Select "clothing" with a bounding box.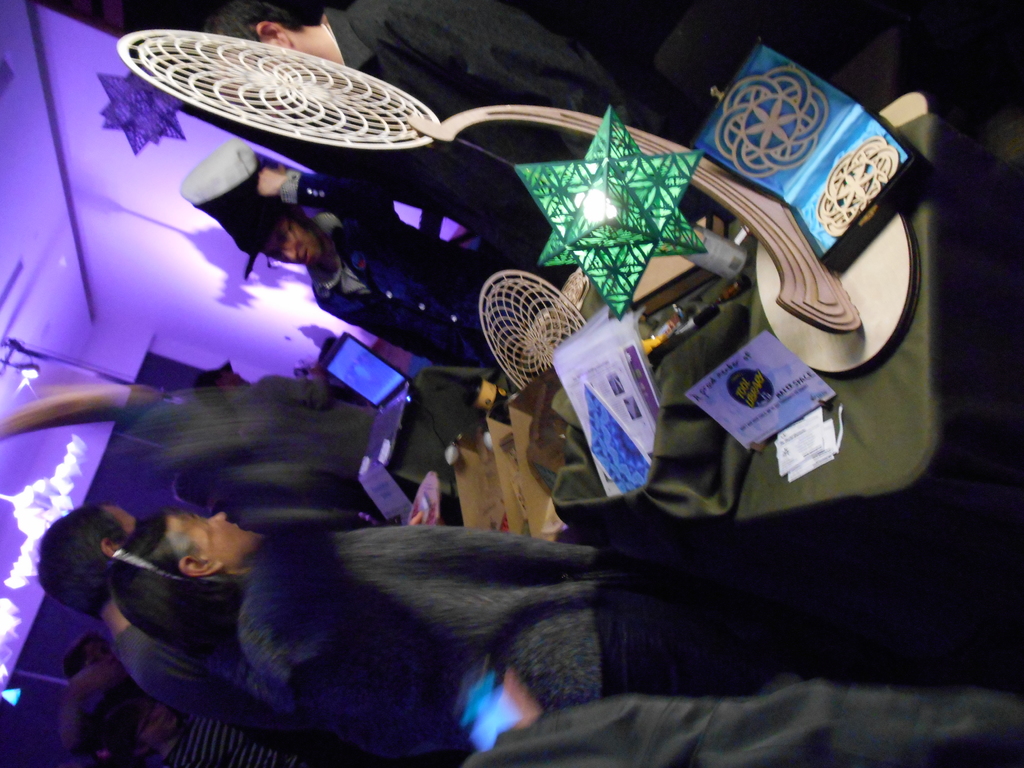
crop(161, 720, 311, 767).
